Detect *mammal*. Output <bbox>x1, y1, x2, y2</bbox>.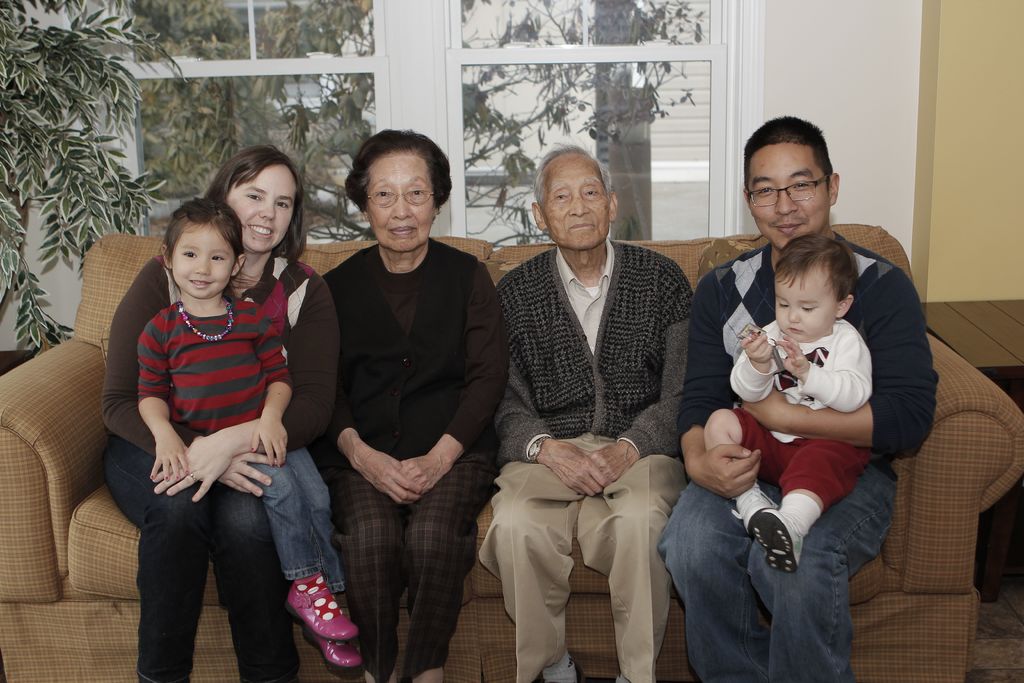
<bbox>656, 114, 941, 682</bbox>.
